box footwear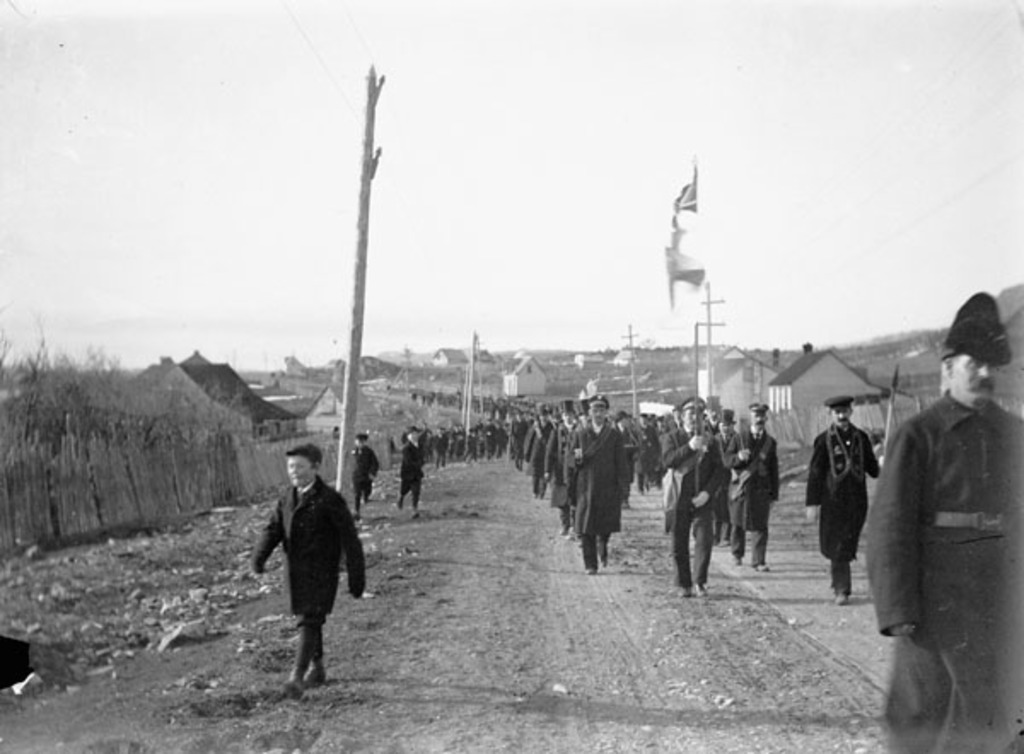
pyautogui.locateOnScreen(695, 583, 703, 594)
